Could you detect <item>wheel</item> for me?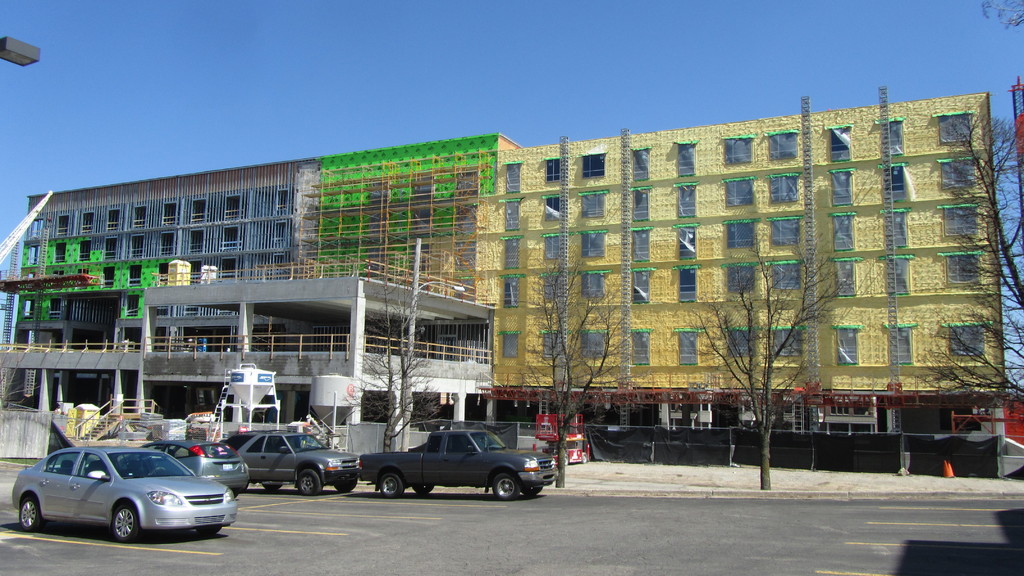
Detection result: region(111, 502, 138, 540).
